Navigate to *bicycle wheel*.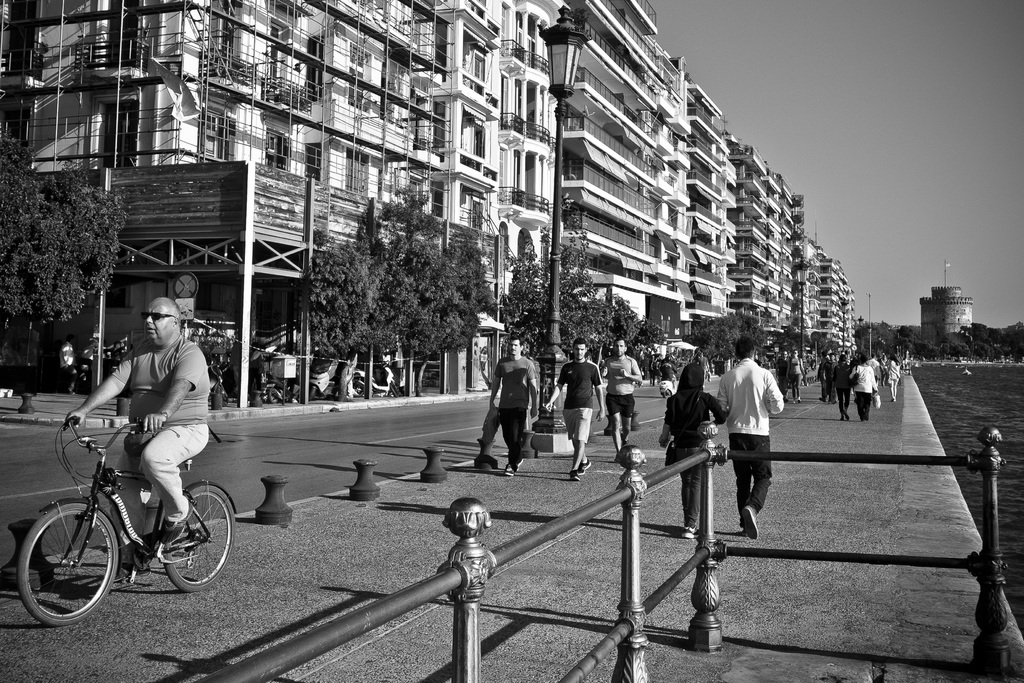
Navigation target: Rect(15, 502, 123, 630).
